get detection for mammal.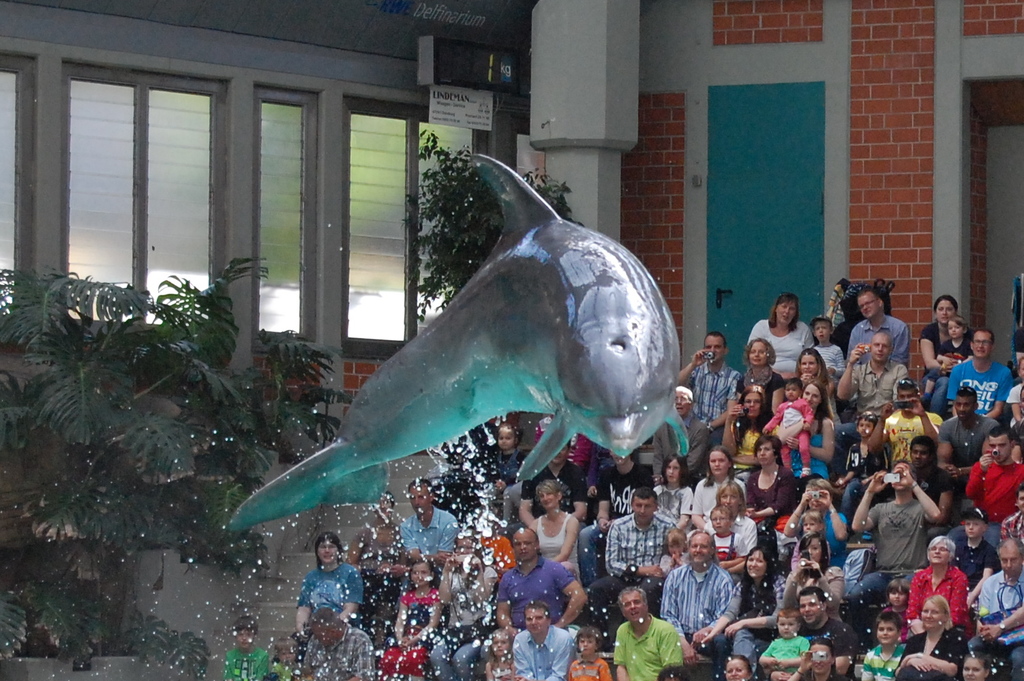
Detection: detection(299, 606, 380, 680).
